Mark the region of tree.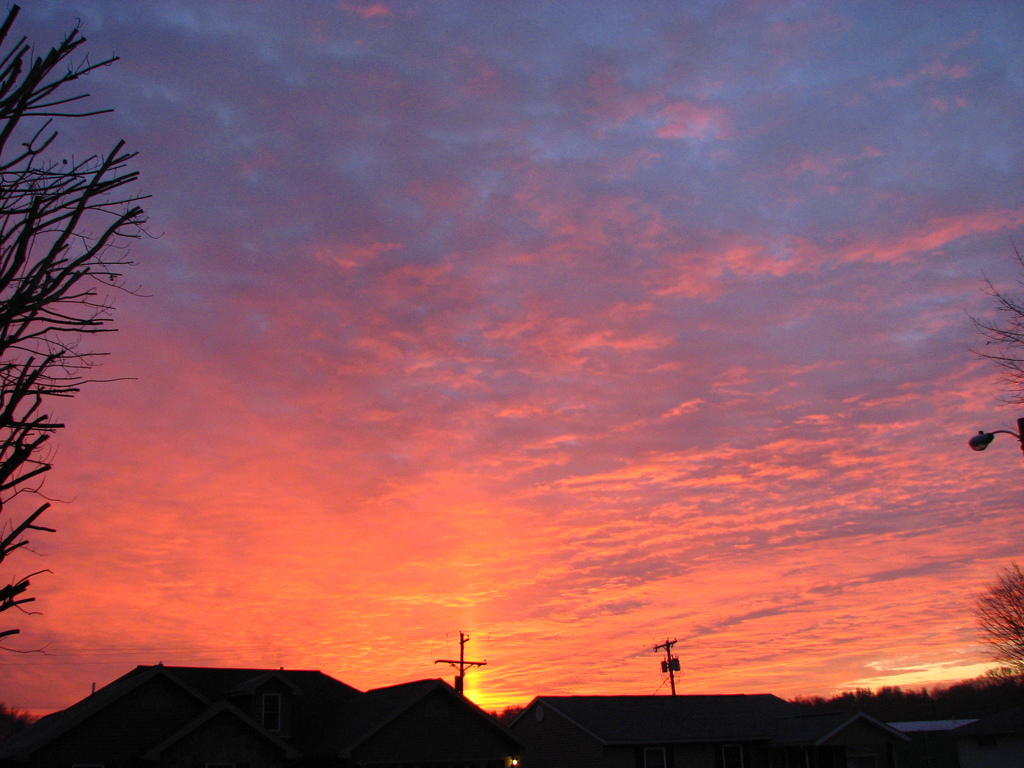
Region: <region>975, 554, 1023, 662</region>.
